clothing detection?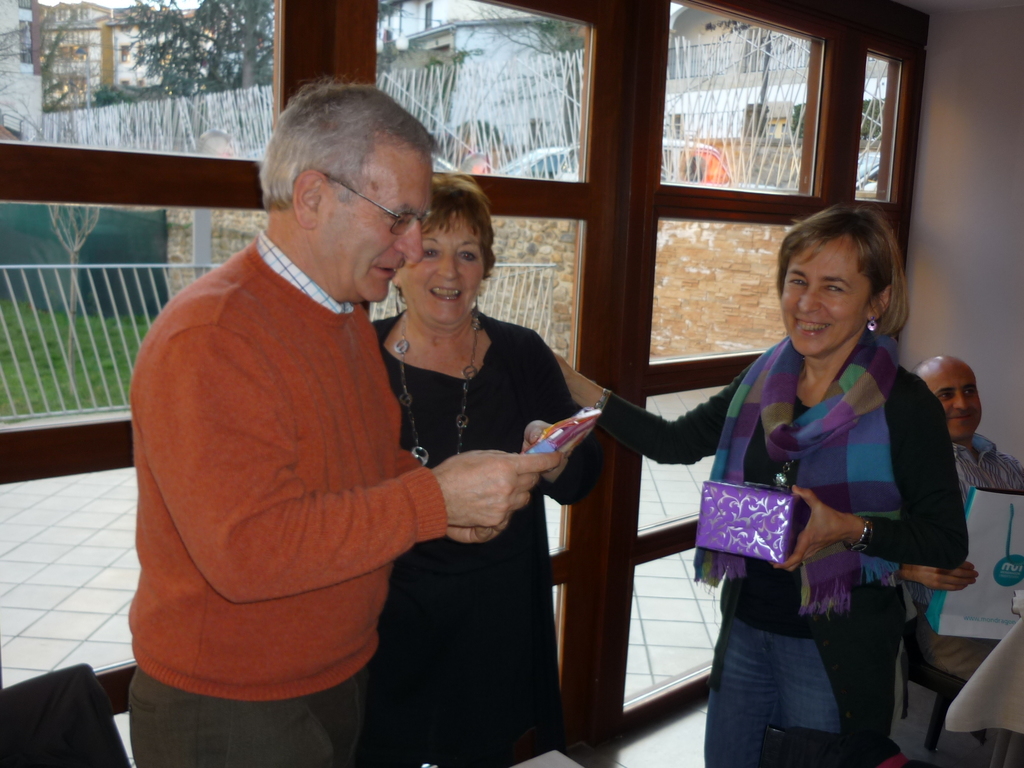
rect(904, 414, 1023, 679)
